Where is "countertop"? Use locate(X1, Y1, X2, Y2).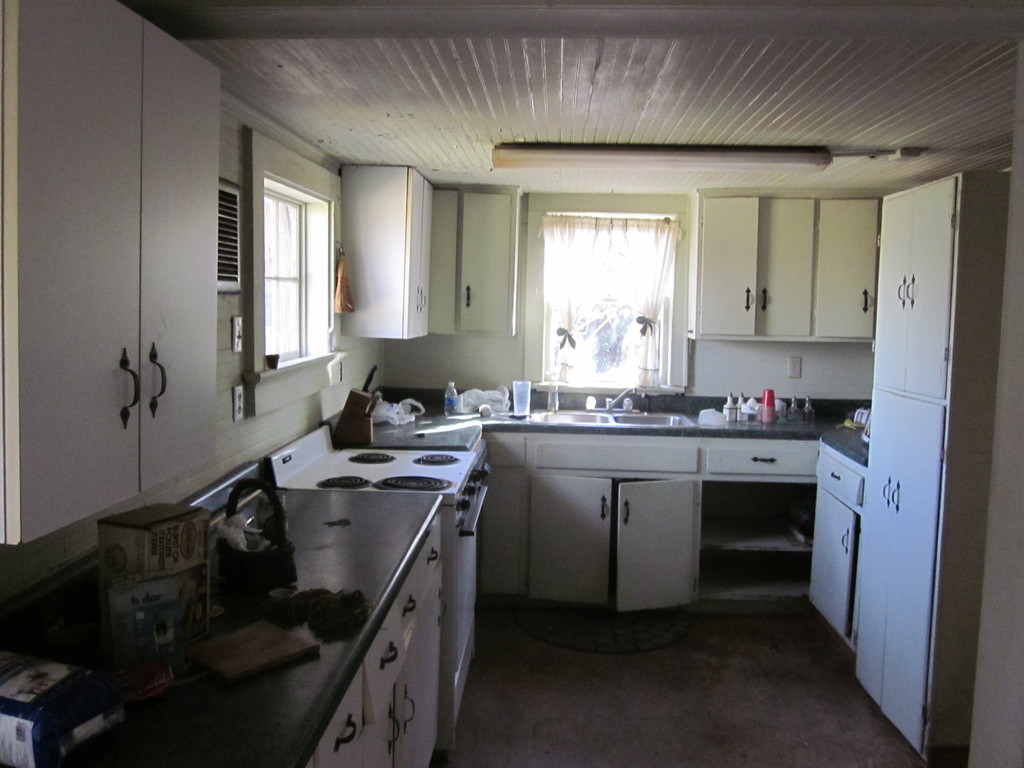
locate(0, 386, 868, 767).
